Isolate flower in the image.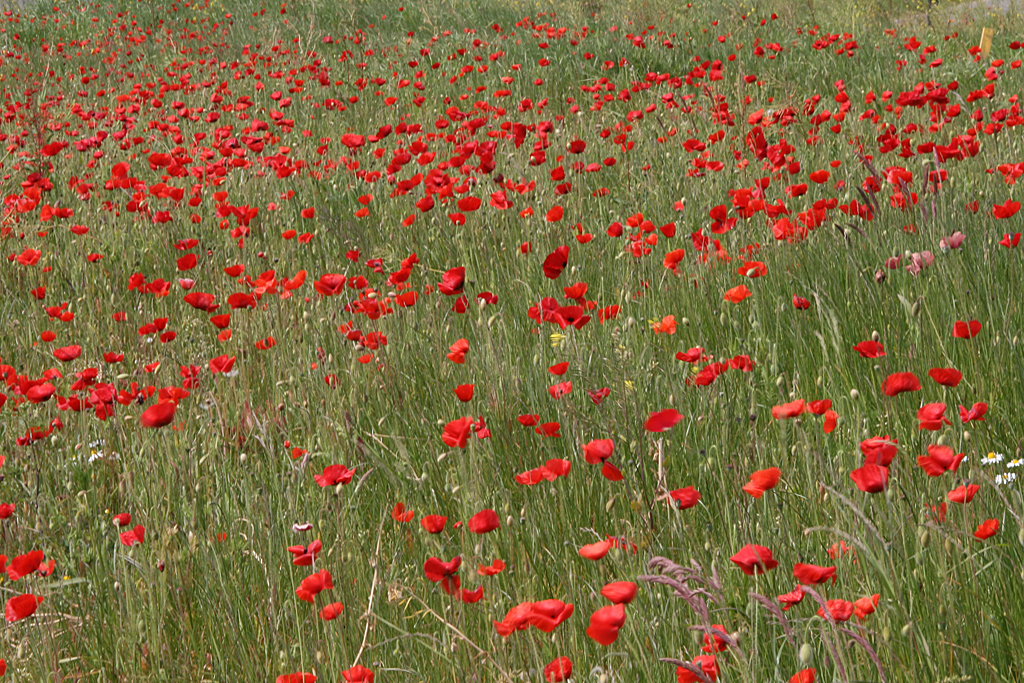
Isolated region: <box>324,602,344,619</box>.
